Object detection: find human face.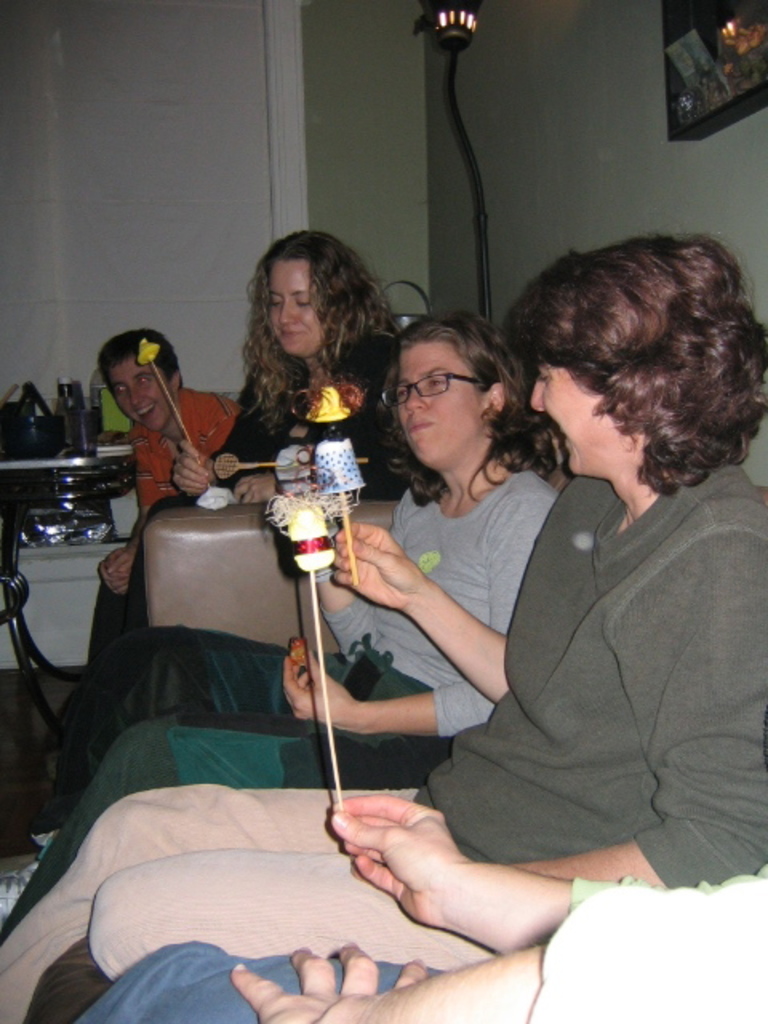
Rect(533, 357, 614, 474).
